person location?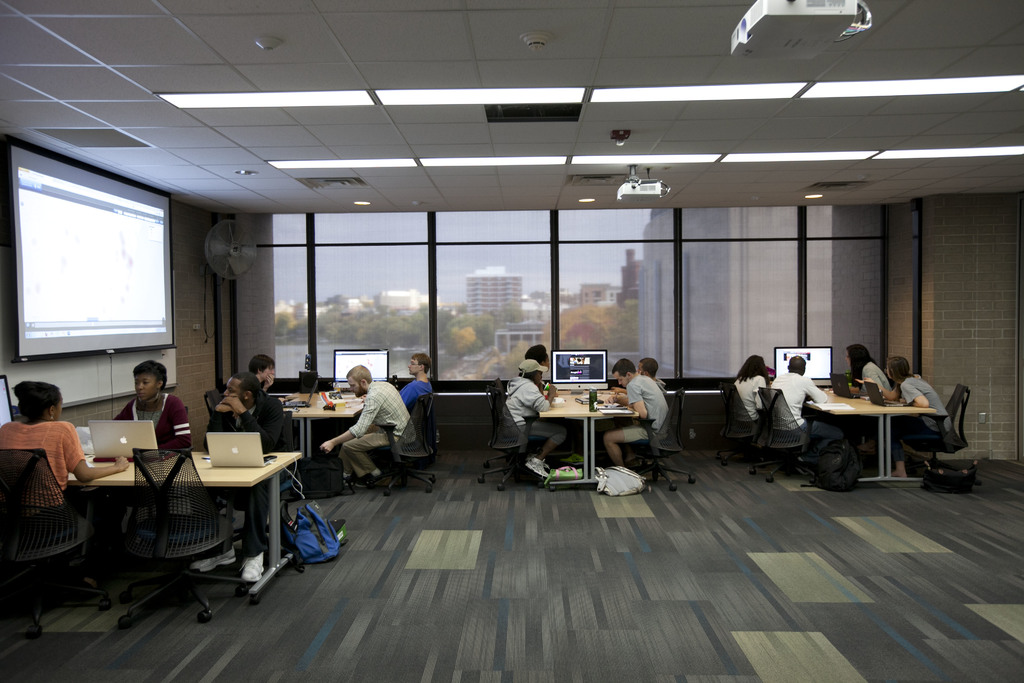
<region>844, 345, 895, 415</region>
